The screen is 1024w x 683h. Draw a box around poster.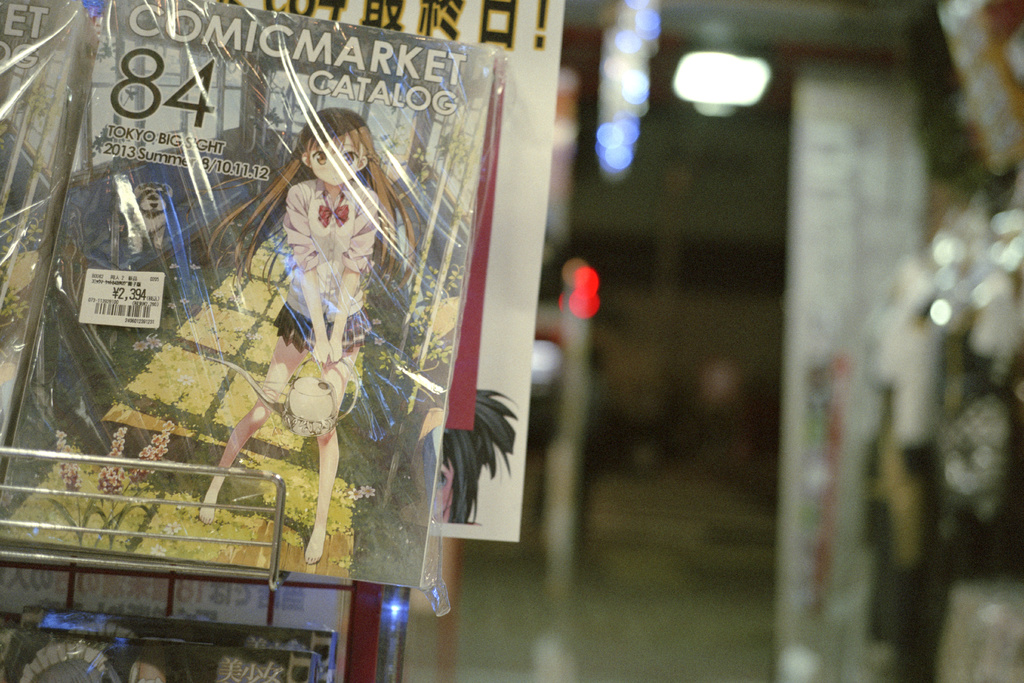
0:1:85:442.
